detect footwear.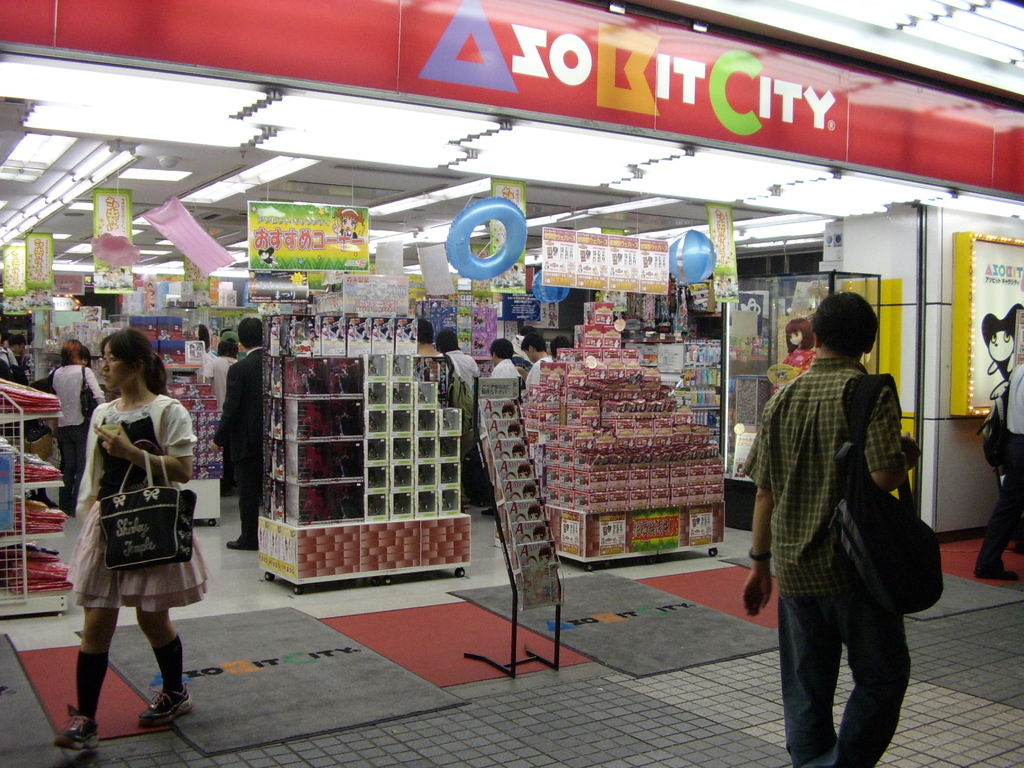
Detected at pyautogui.locateOnScreen(228, 535, 258, 550).
